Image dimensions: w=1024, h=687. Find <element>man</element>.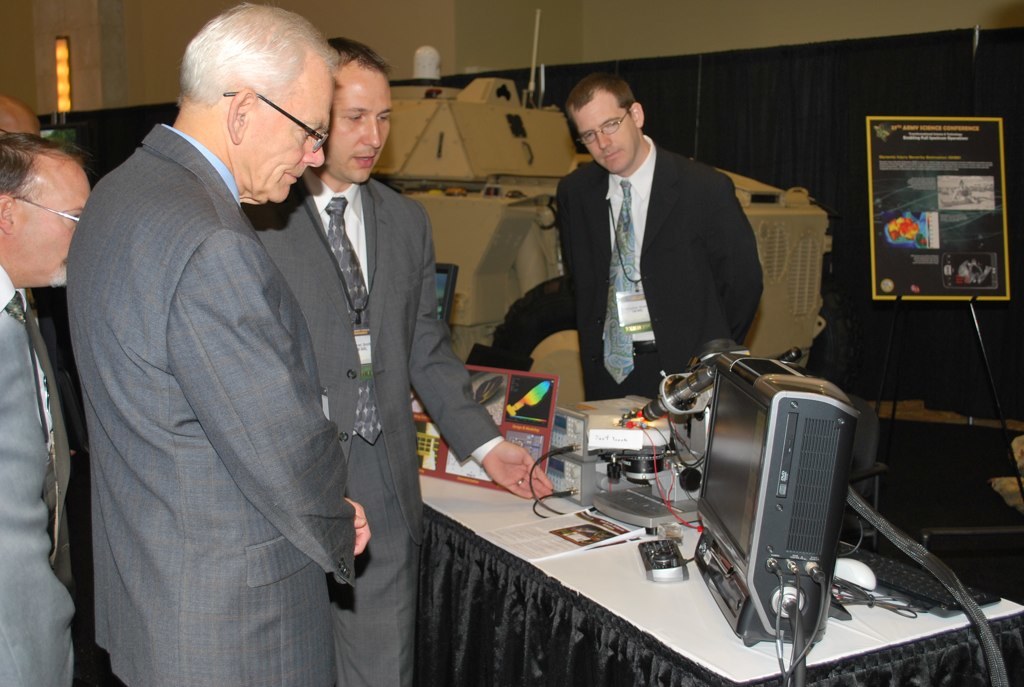
240 32 555 686.
